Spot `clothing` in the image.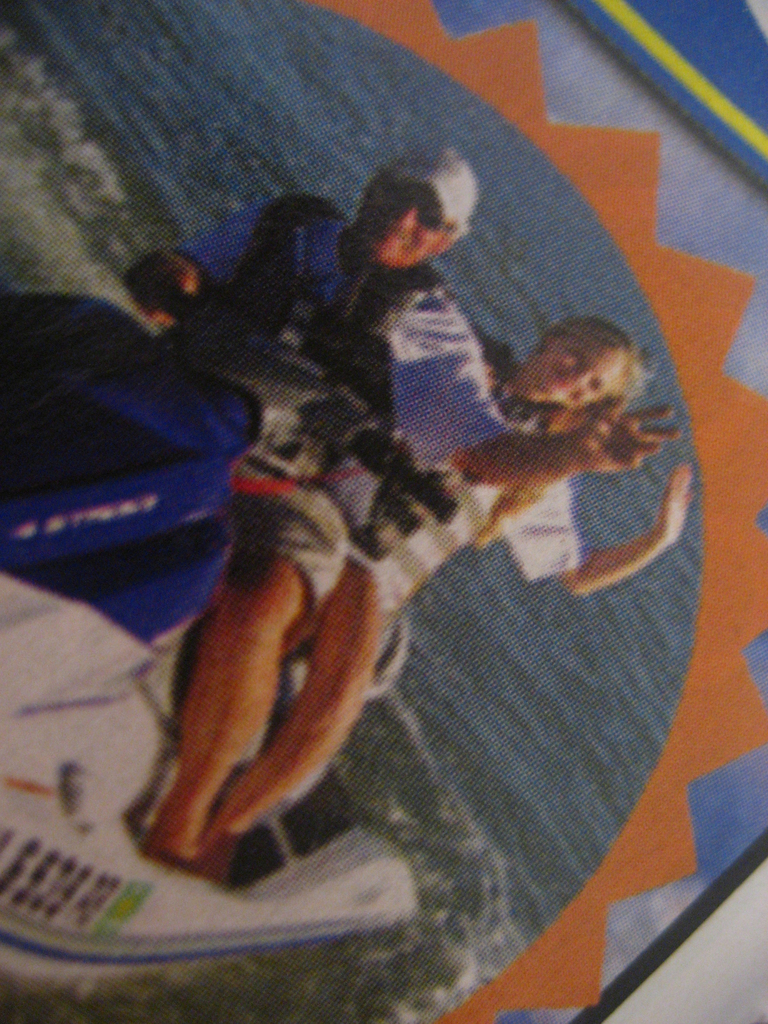
`clothing` found at [163, 202, 520, 632].
